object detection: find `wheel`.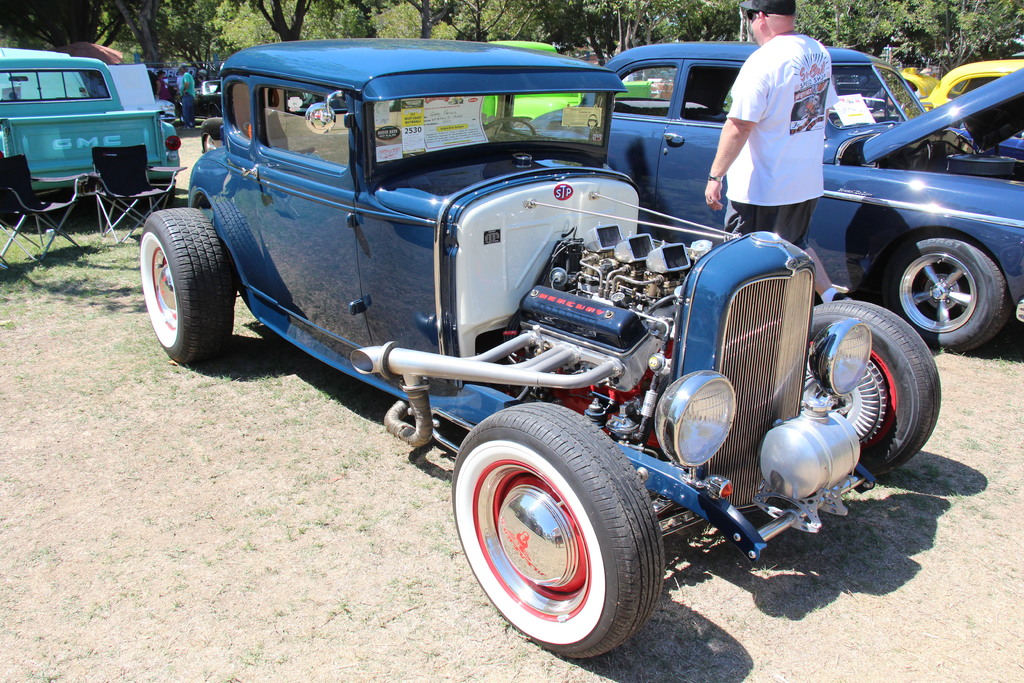
{"x1": 879, "y1": 238, "x2": 1012, "y2": 354}.
